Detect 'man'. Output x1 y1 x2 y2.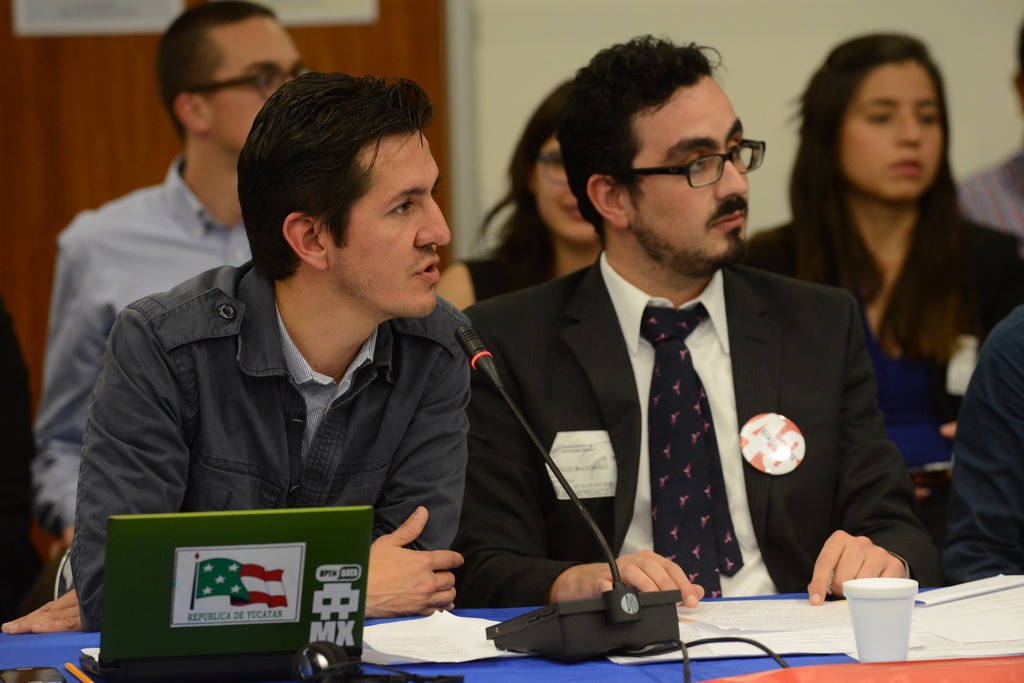
0 72 486 629.
